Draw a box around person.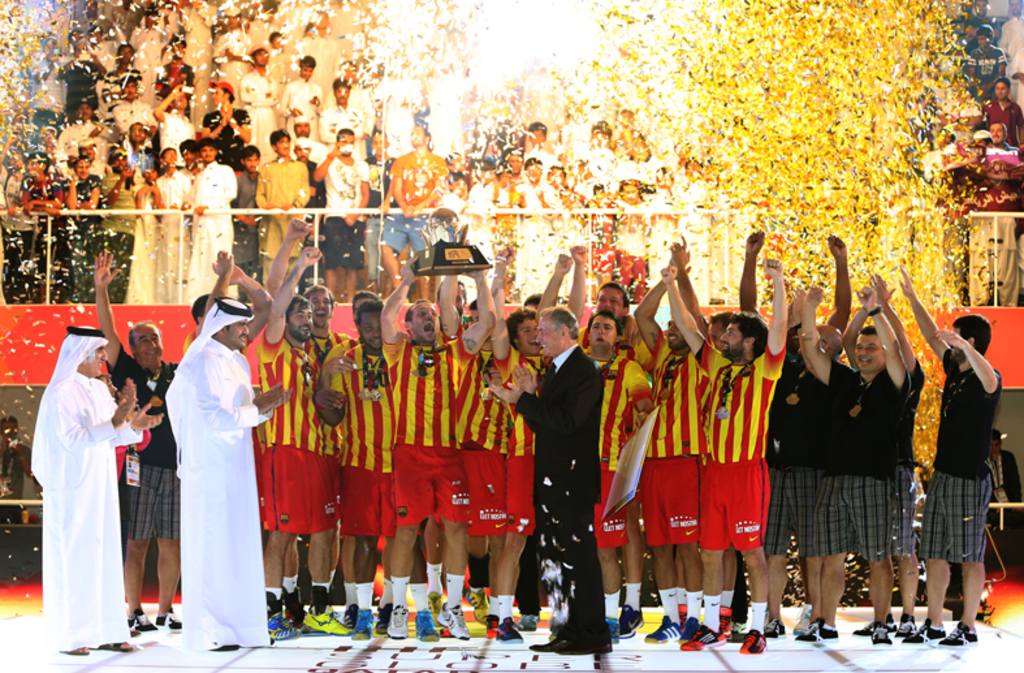
178/139/208/177.
